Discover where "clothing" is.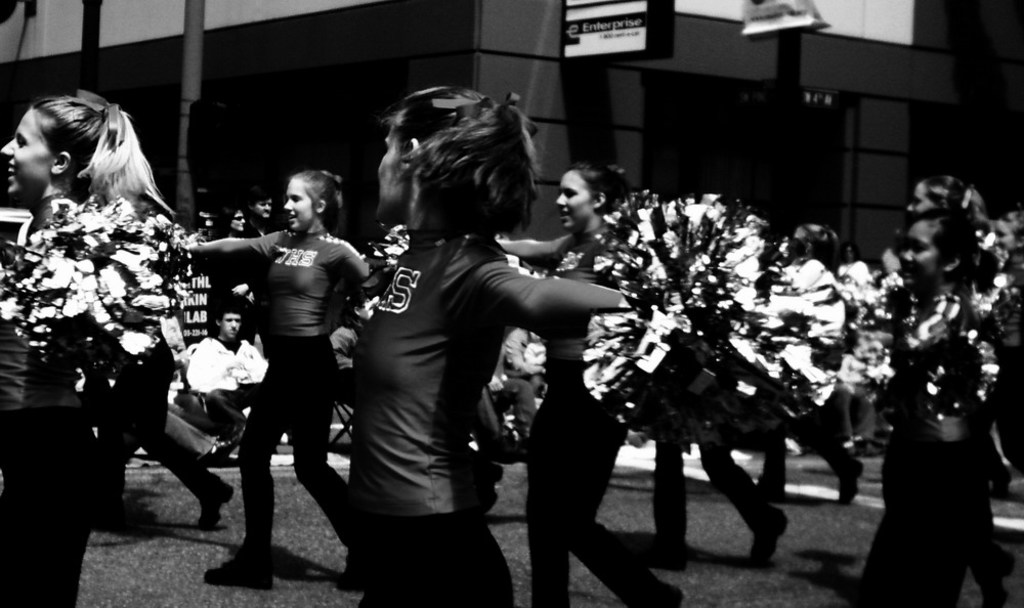
Discovered at [152, 224, 374, 569].
